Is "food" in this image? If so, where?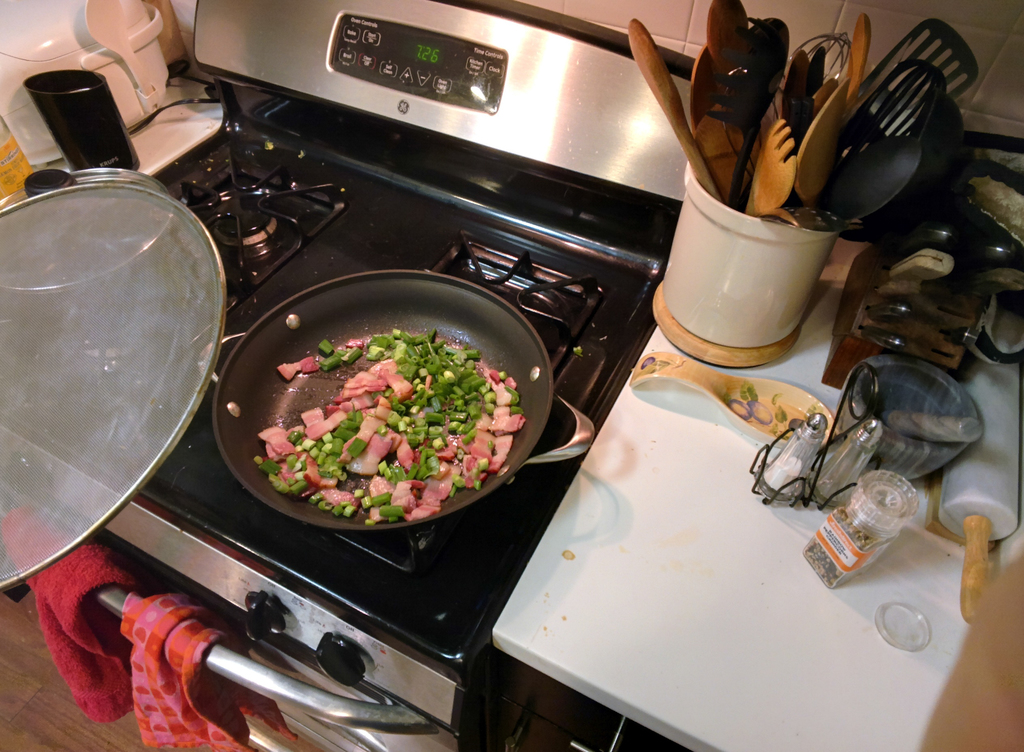
Yes, at box=[264, 297, 532, 518].
